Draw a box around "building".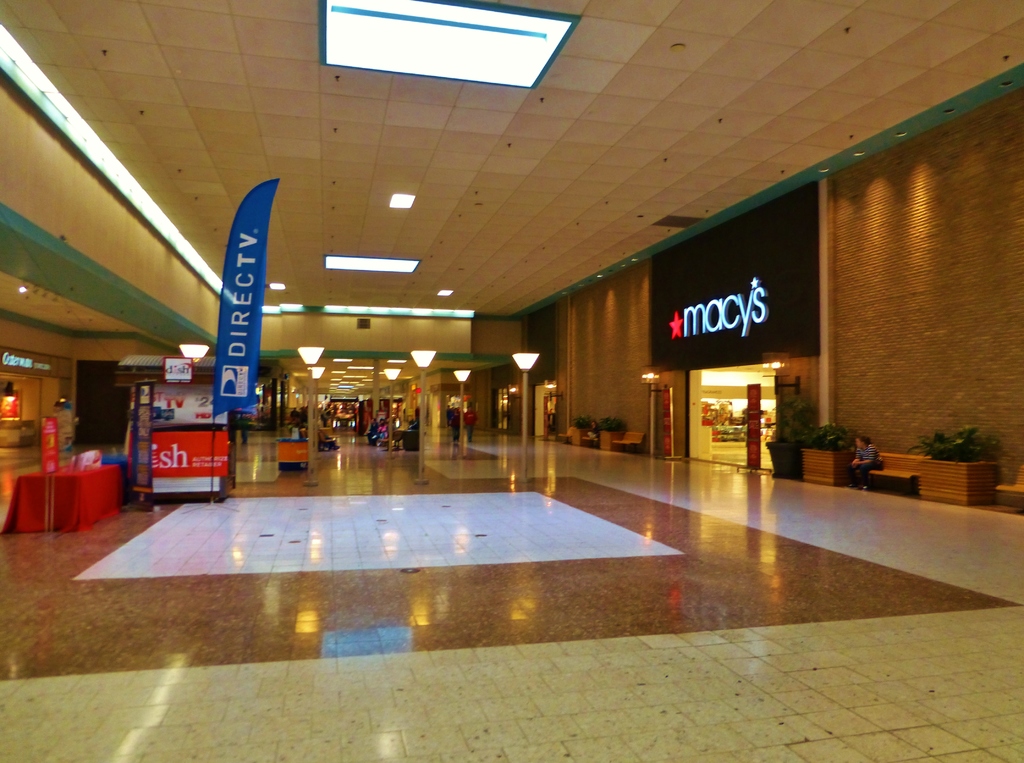
0/6/1023/762.
